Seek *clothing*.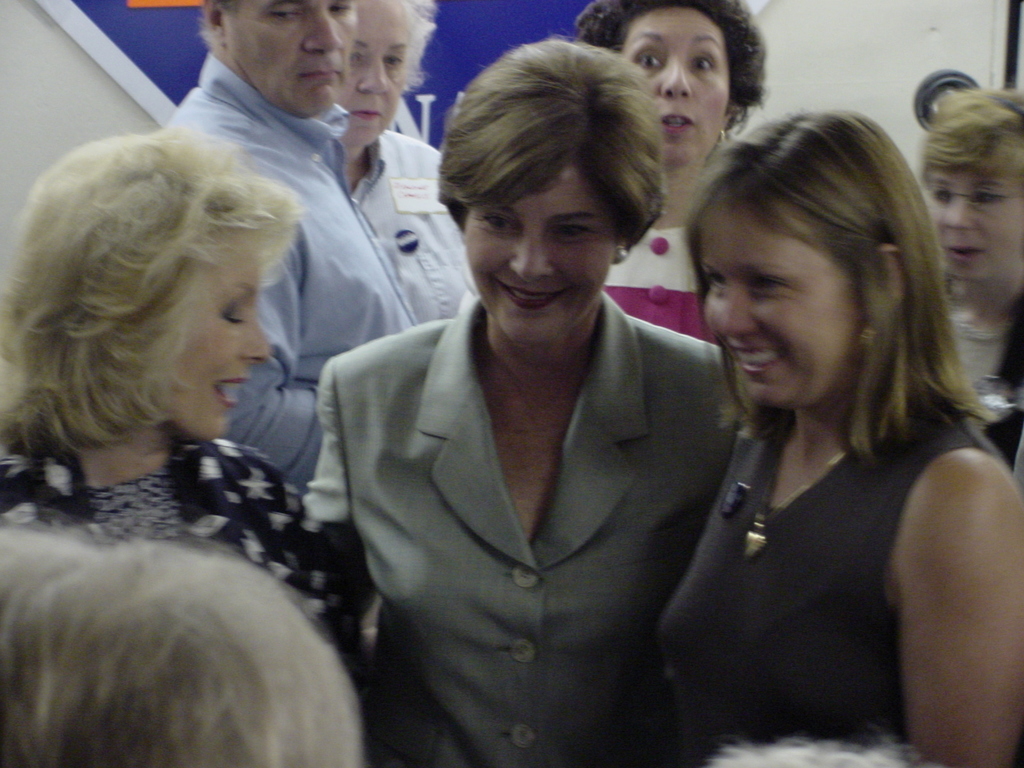
l=316, t=224, r=738, b=767.
